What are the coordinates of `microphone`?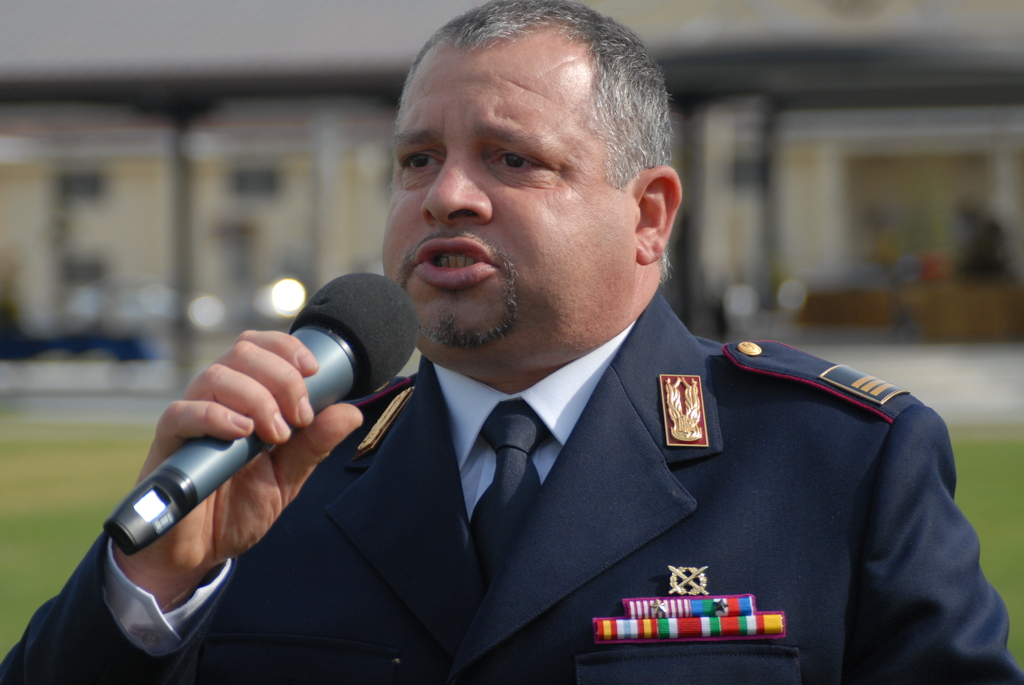
crop(106, 264, 418, 563).
